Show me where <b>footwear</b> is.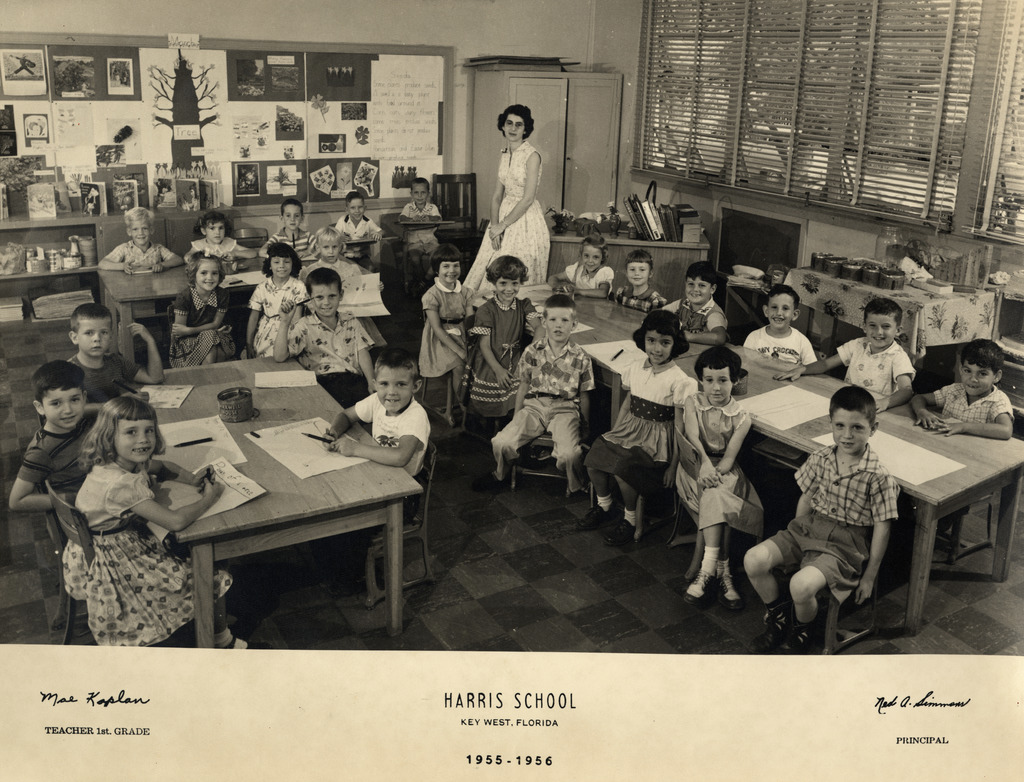
<b>footwear</b> is at <region>609, 516, 637, 546</region>.
